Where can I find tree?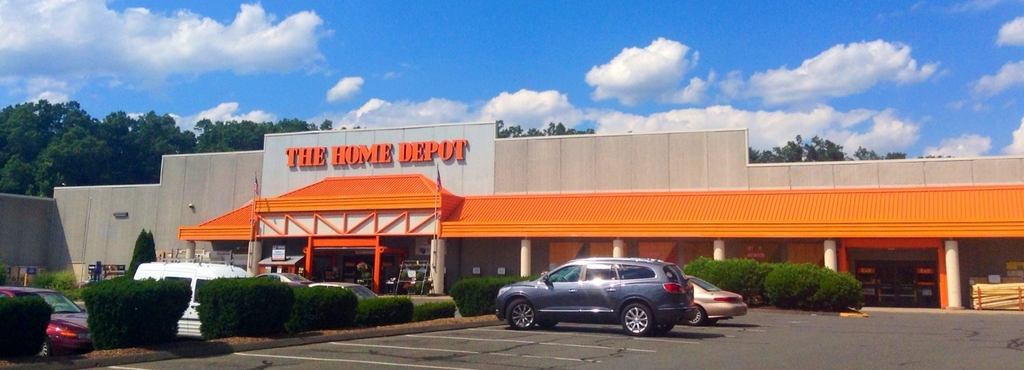
You can find it at left=750, top=135, right=956, bottom=163.
